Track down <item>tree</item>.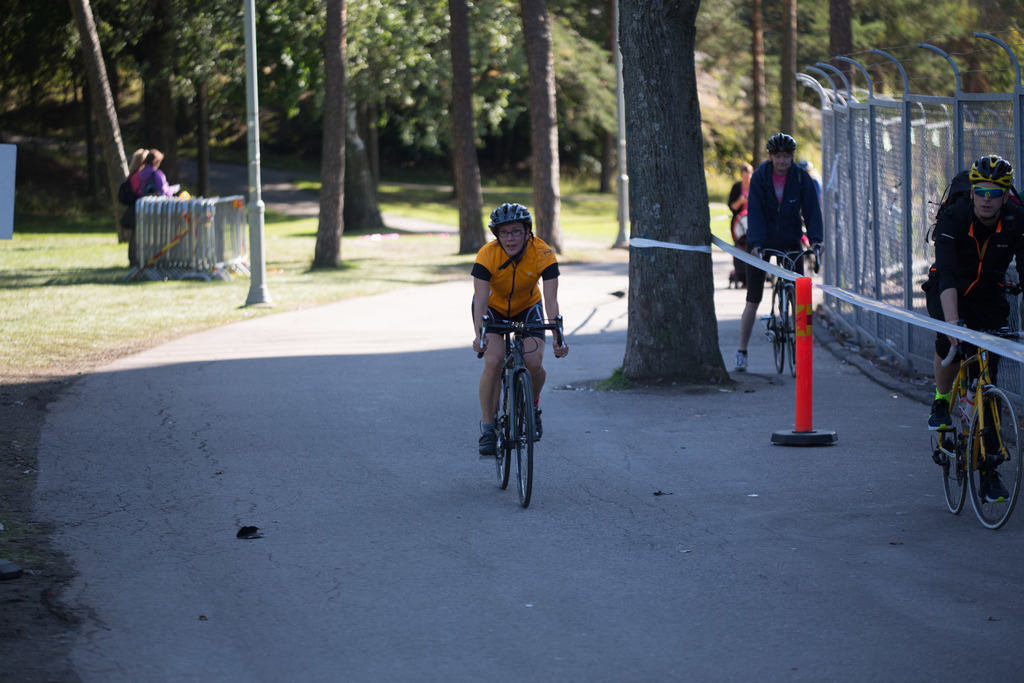
Tracked to region(614, 0, 703, 385).
